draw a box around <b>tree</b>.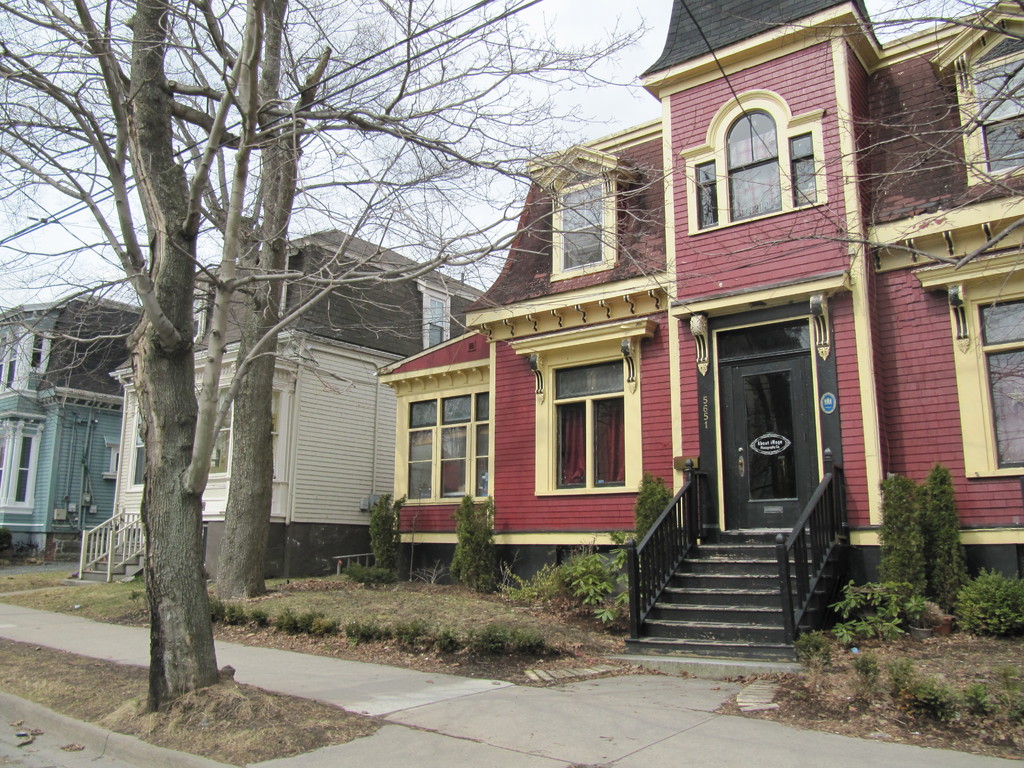
0 0 647 718.
